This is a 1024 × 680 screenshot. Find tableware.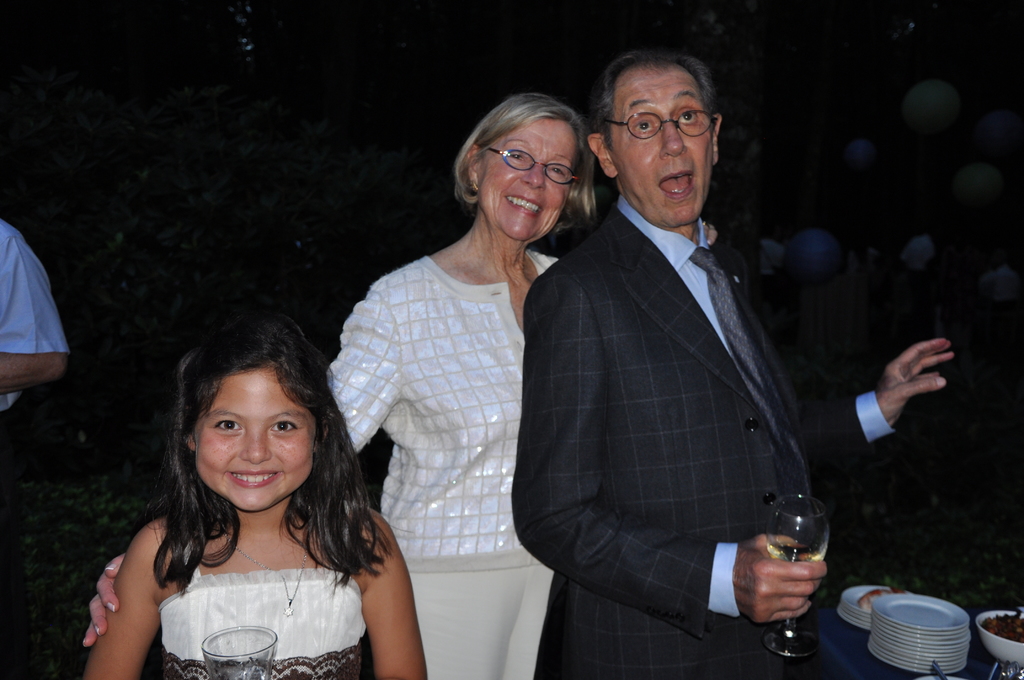
Bounding box: rect(976, 607, 1023, 676).
